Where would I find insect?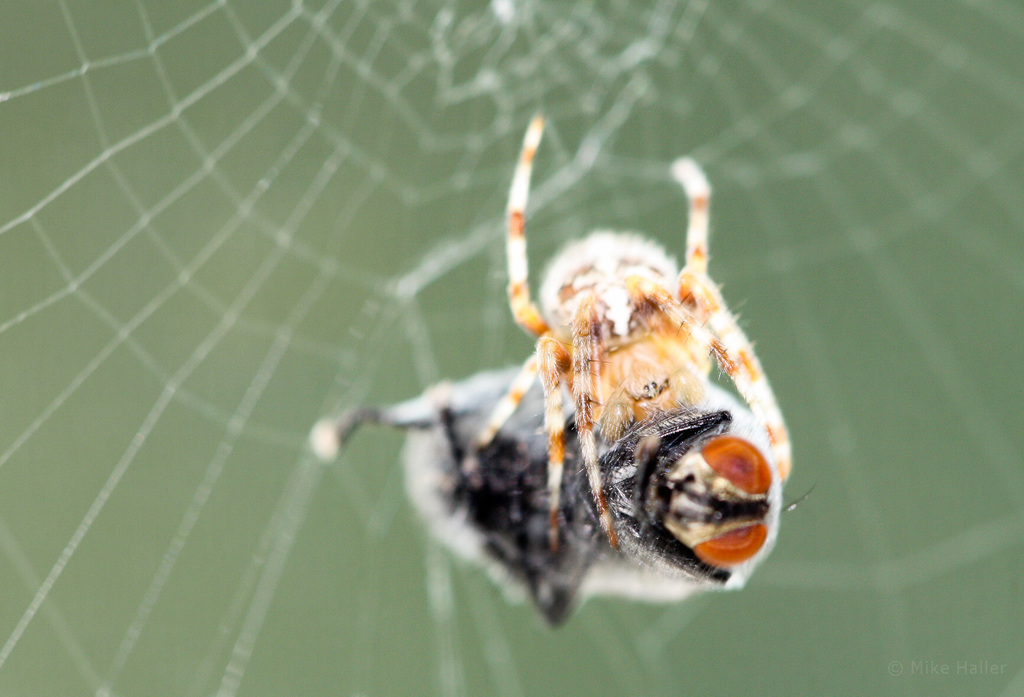
At {"left": 479, "top": 122, "right": 812, "bottom": 562}.
